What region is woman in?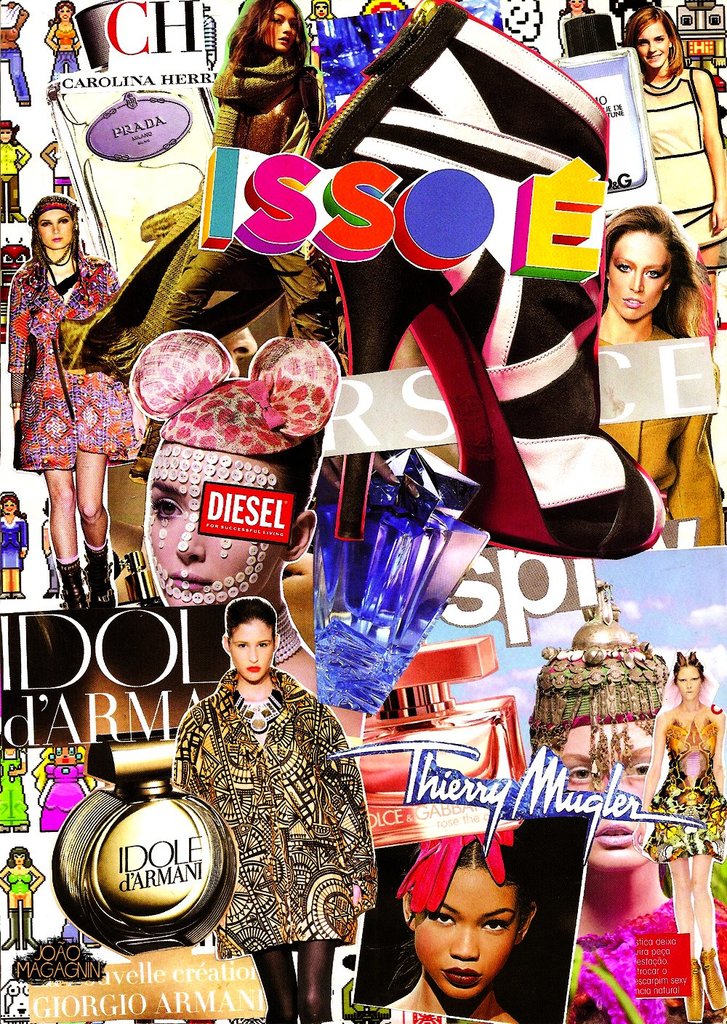
select_region(617, 6, 726, 292).
